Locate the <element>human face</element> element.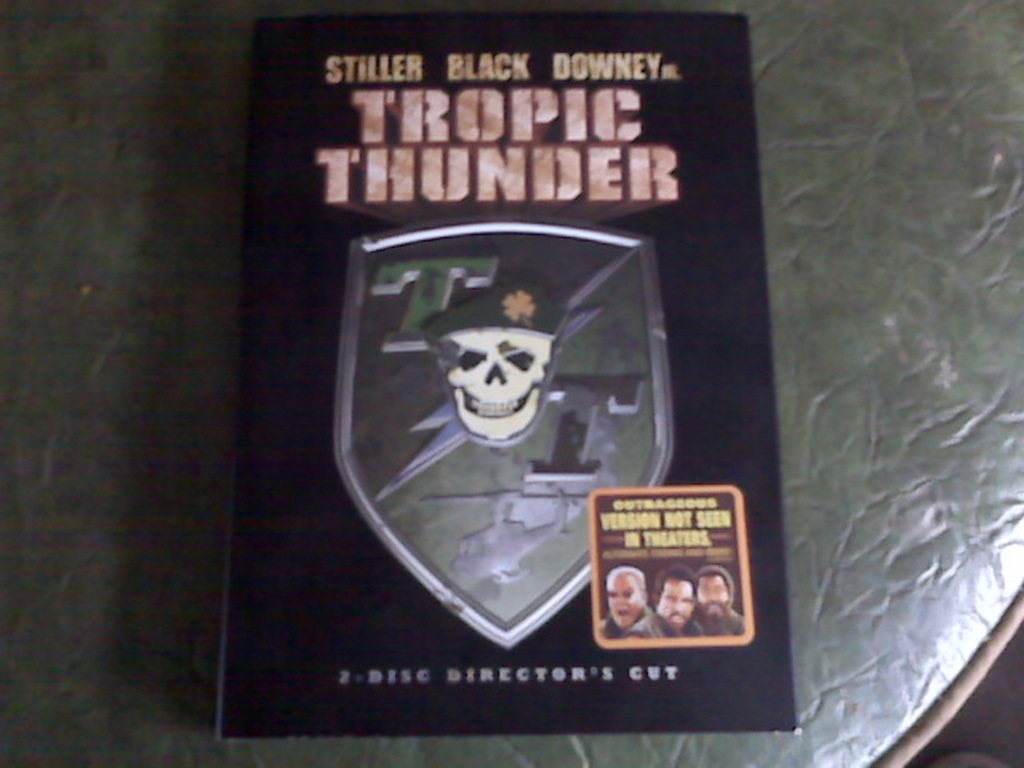
Element bbox: l=696, t=566, r=730, b=616.
